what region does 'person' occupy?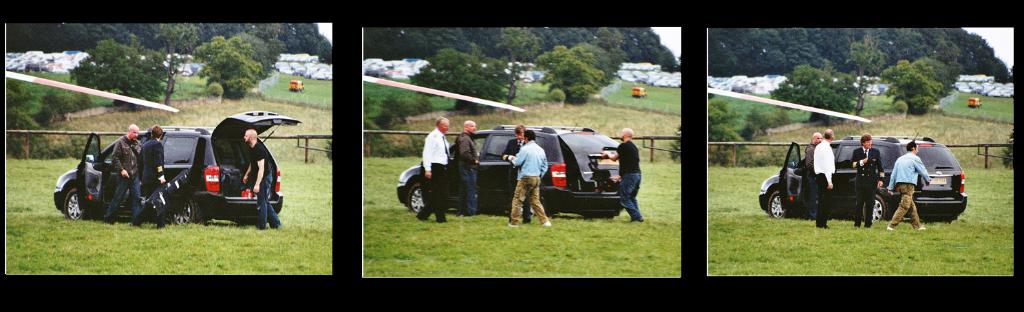
Rect(884, 140, 930, 232).
